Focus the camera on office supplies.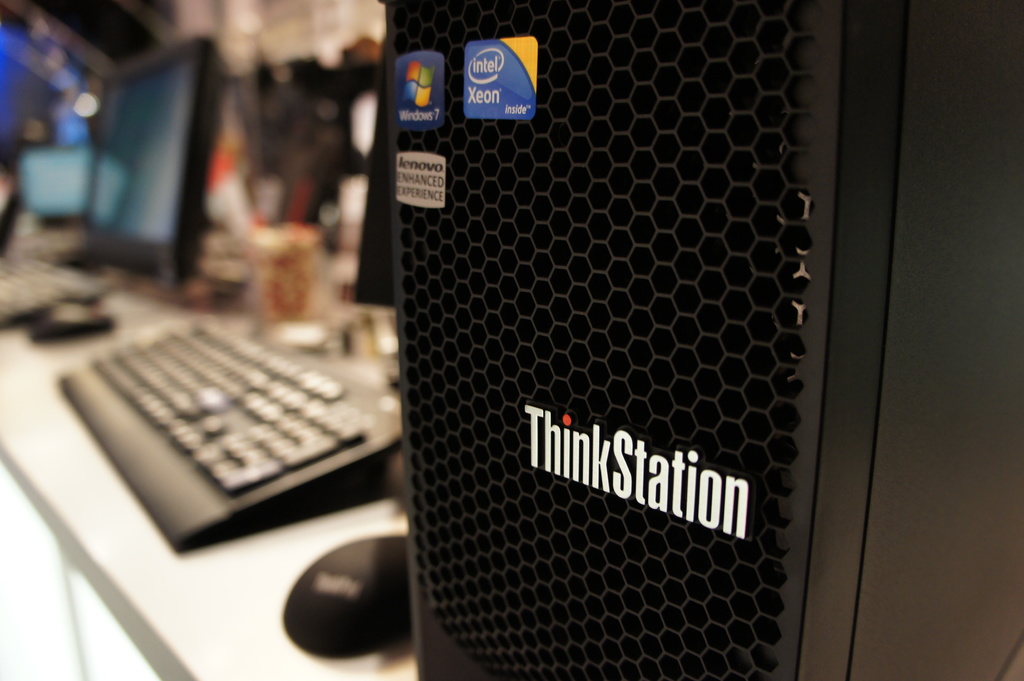
Focus region: [0, 249, 66, 326].
